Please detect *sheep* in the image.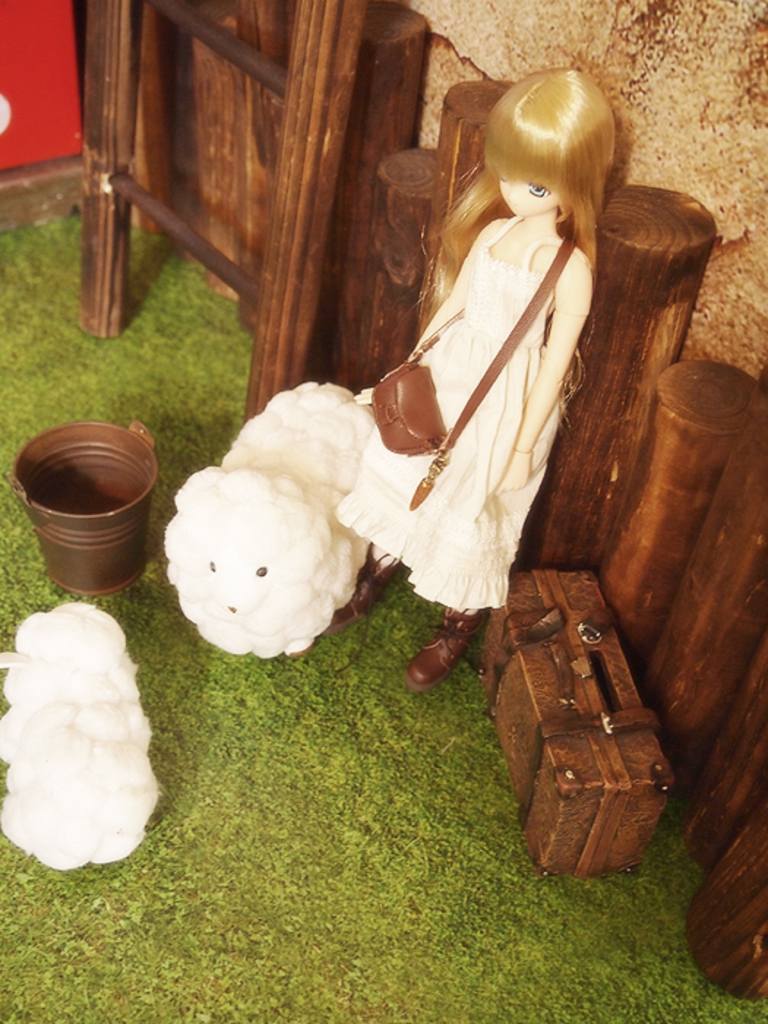
162:379:376:663.
